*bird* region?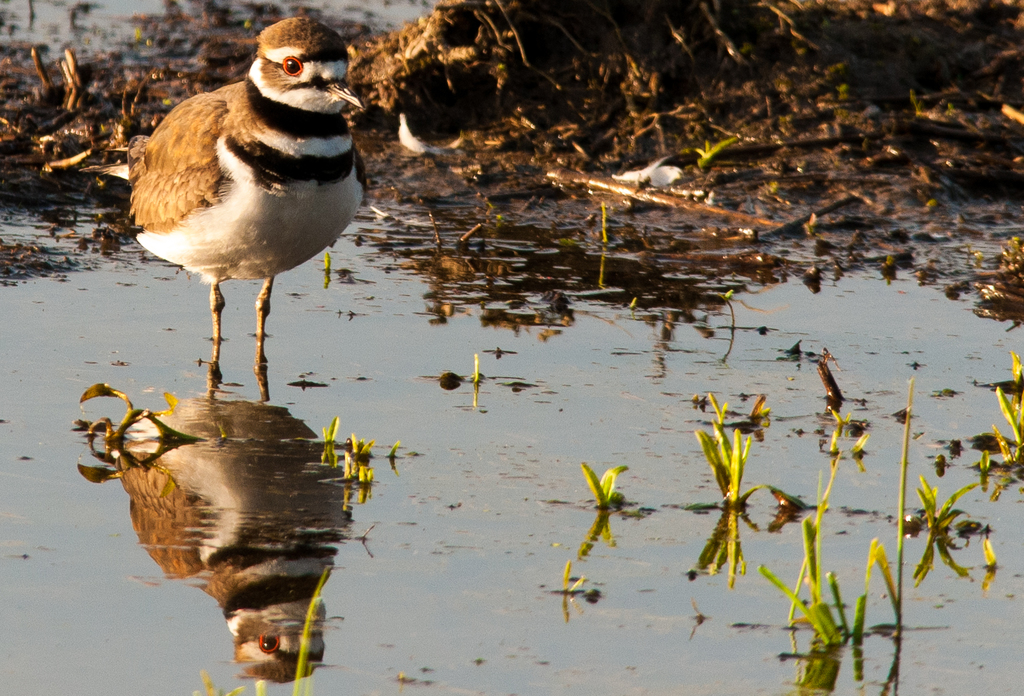
<bbox>115, 16, 365, 402</bbox>
